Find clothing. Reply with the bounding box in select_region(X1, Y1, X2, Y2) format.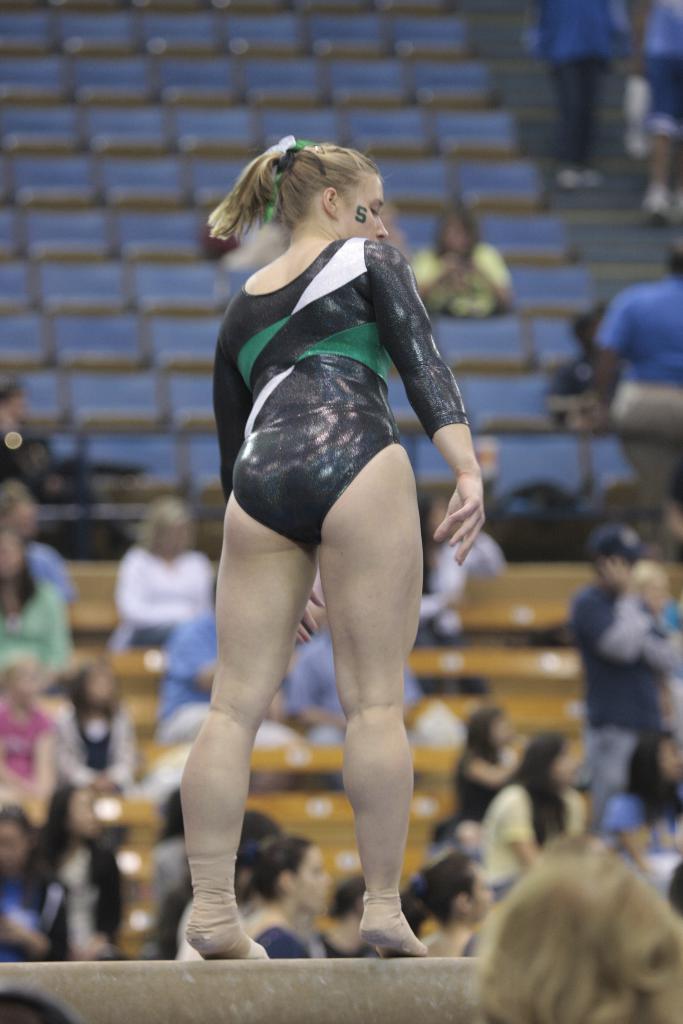
select_region(587, 269, 682, 512).
